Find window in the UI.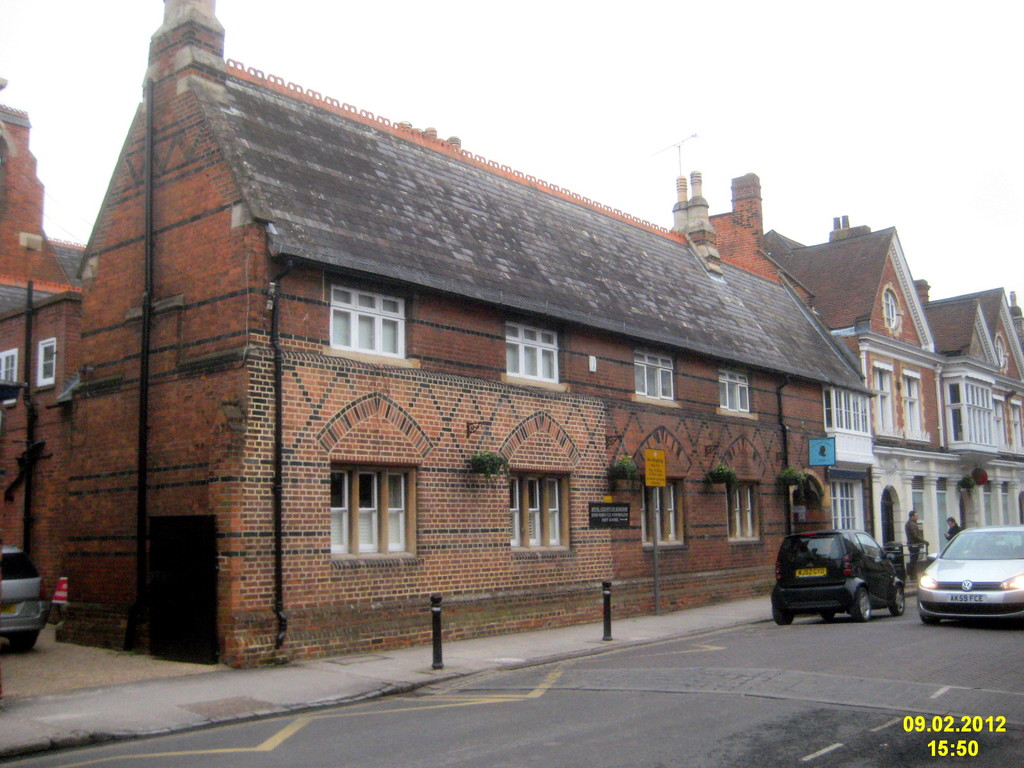
UI element at 728:482:768:545.
